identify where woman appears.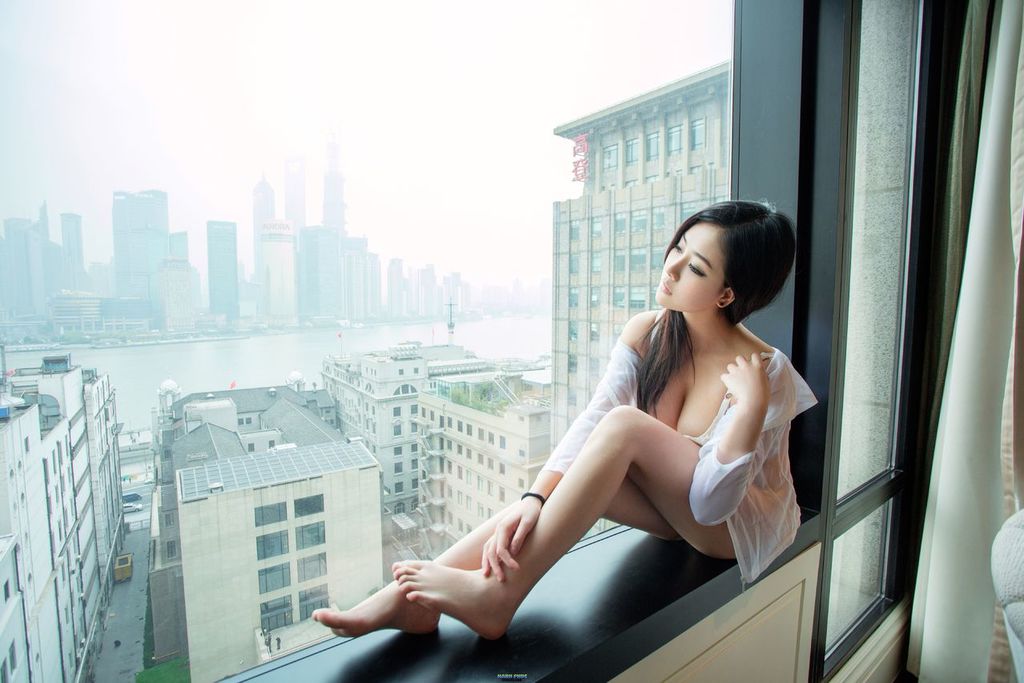
Appears at <box>440,214,822,646</box>.
